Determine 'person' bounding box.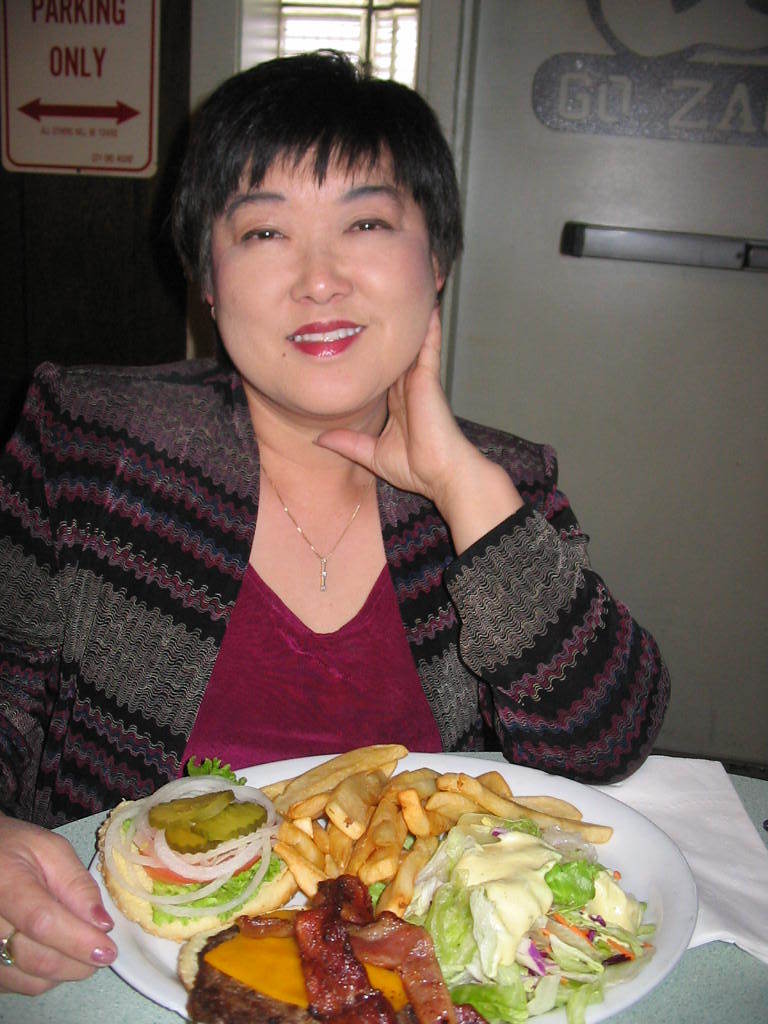
Determined: (0,46,669,1001).
